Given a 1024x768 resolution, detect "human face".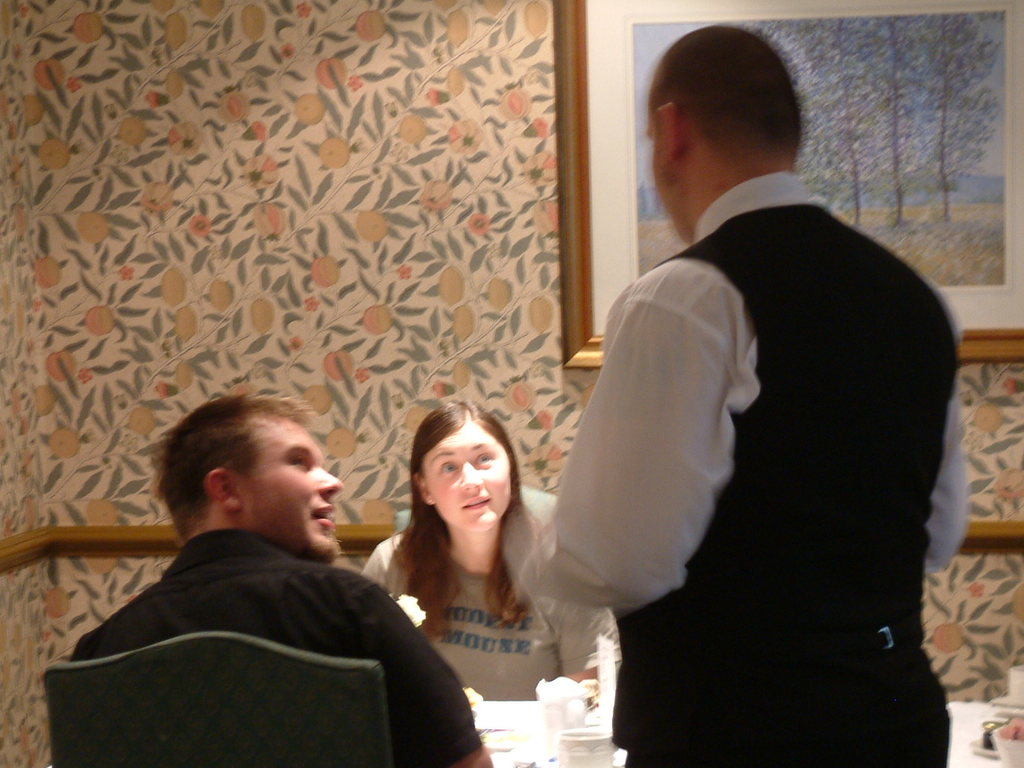
652,114,690,241.
